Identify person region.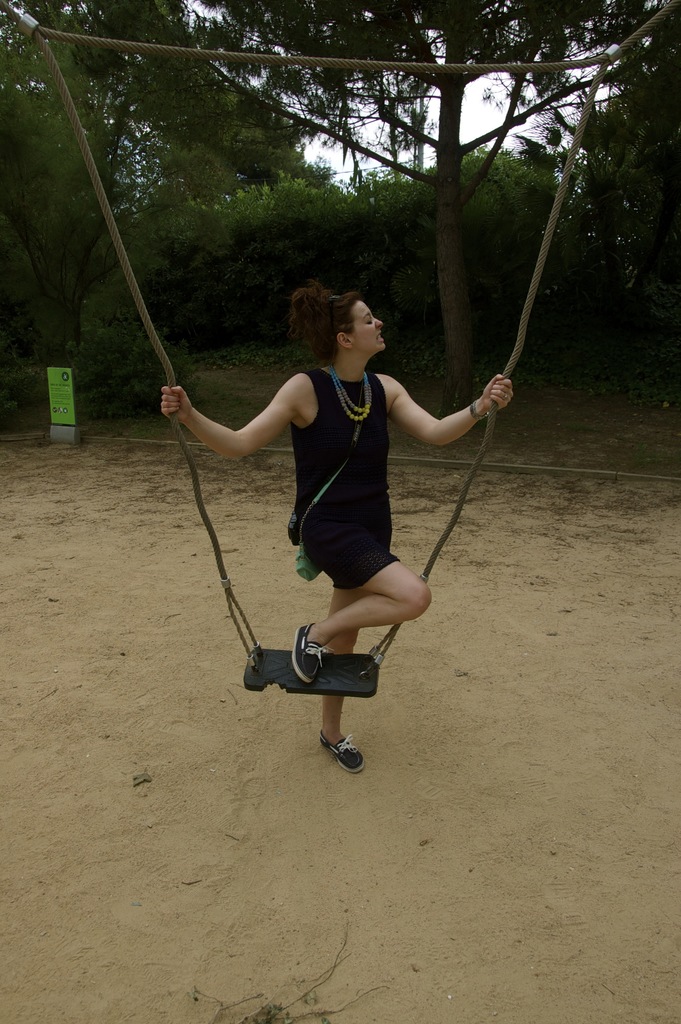
Region: rect(192, 289, 472, 783).
